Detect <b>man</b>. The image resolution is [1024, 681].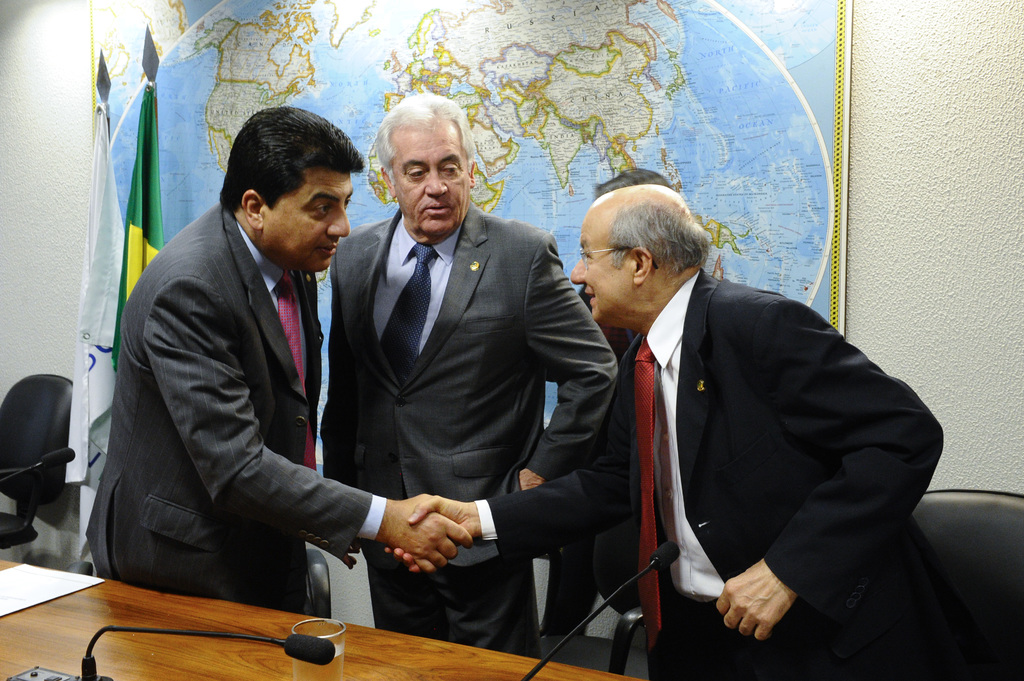
{"x1": 97, "y1": 96, "x2": 405, "y2": 627}.
